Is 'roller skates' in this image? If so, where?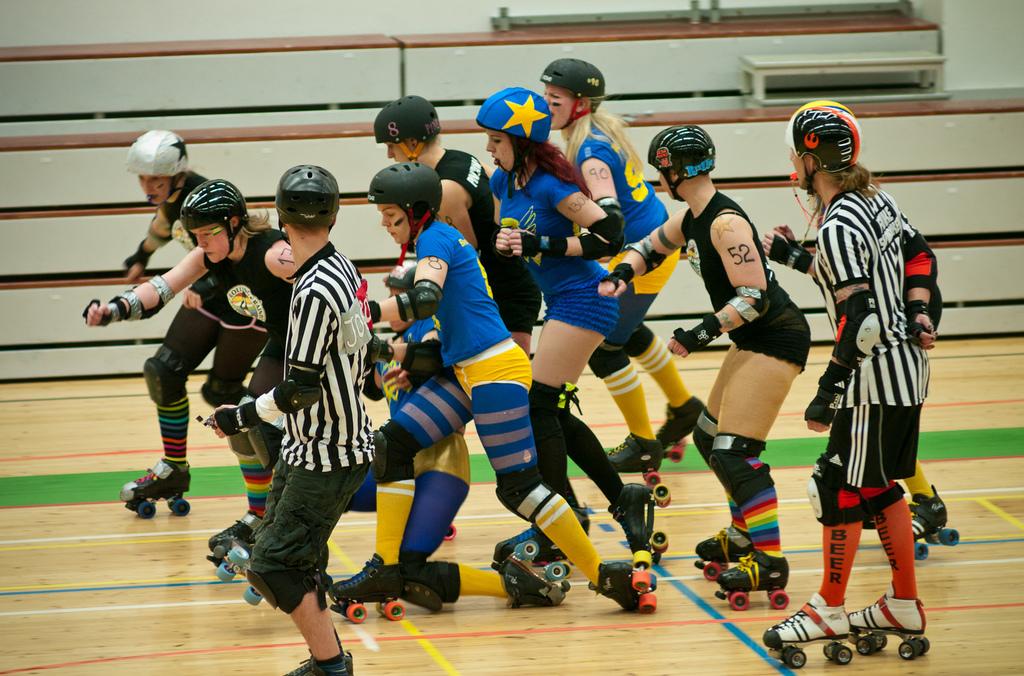
Yes, at (x1=211, y1=539, x2=266, y2=605).
